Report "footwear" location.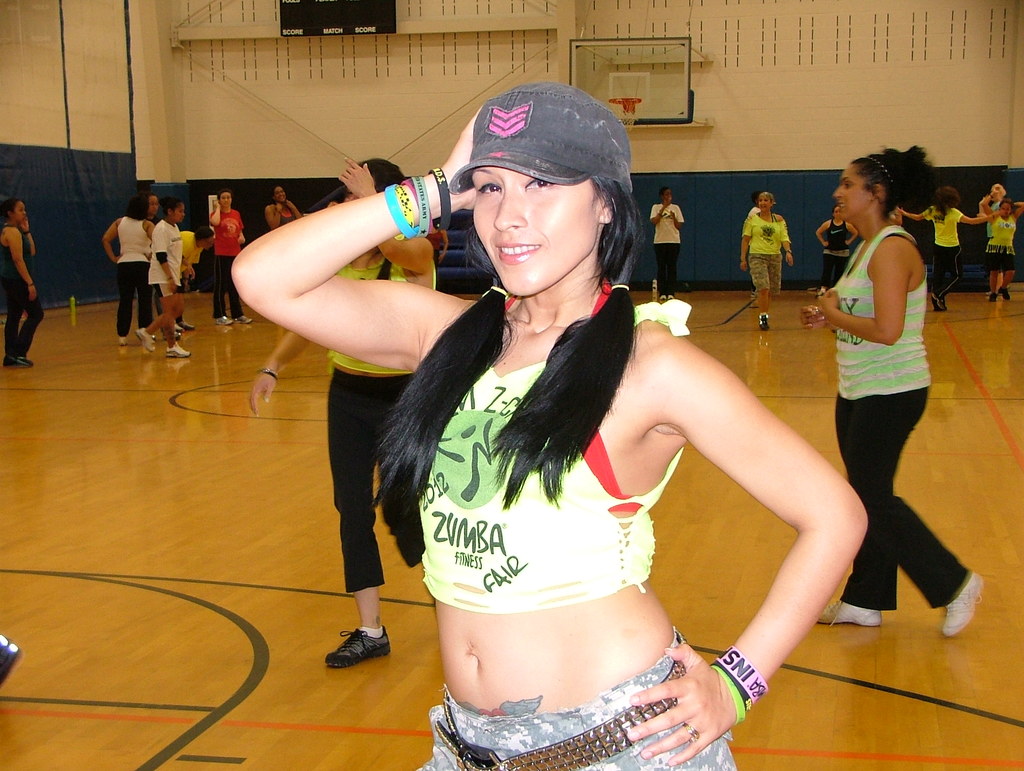
Report: <bbox>141, 323, 159, 355</bbox>.
